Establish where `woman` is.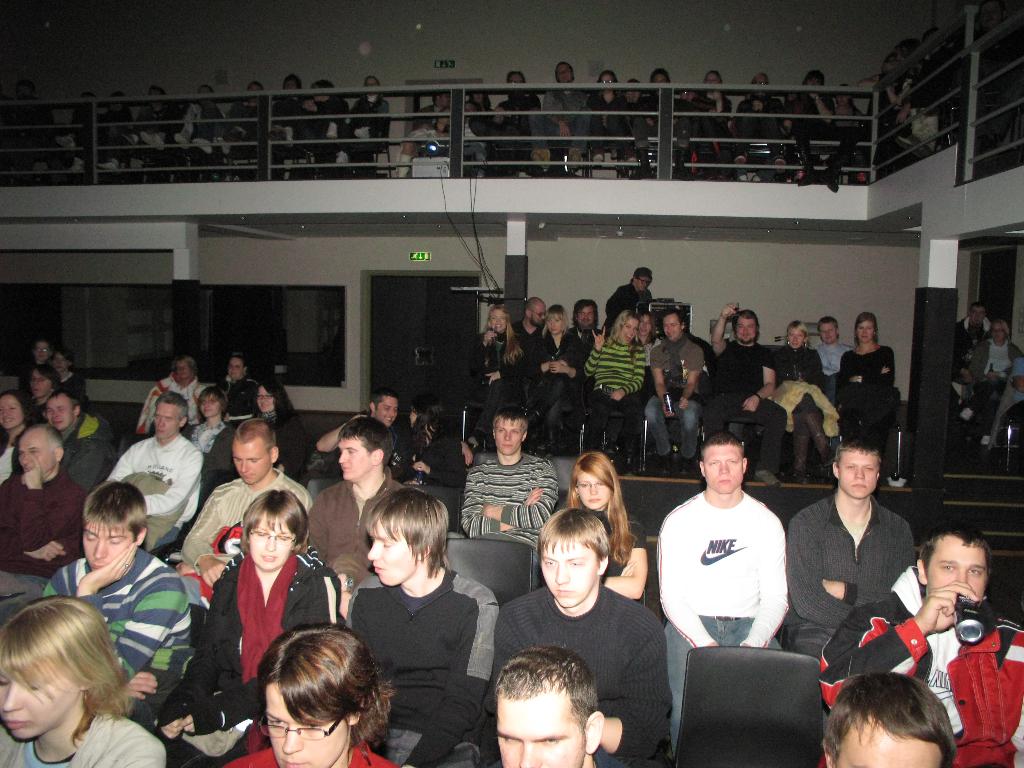
Established at 124, 360, 219, 439.
